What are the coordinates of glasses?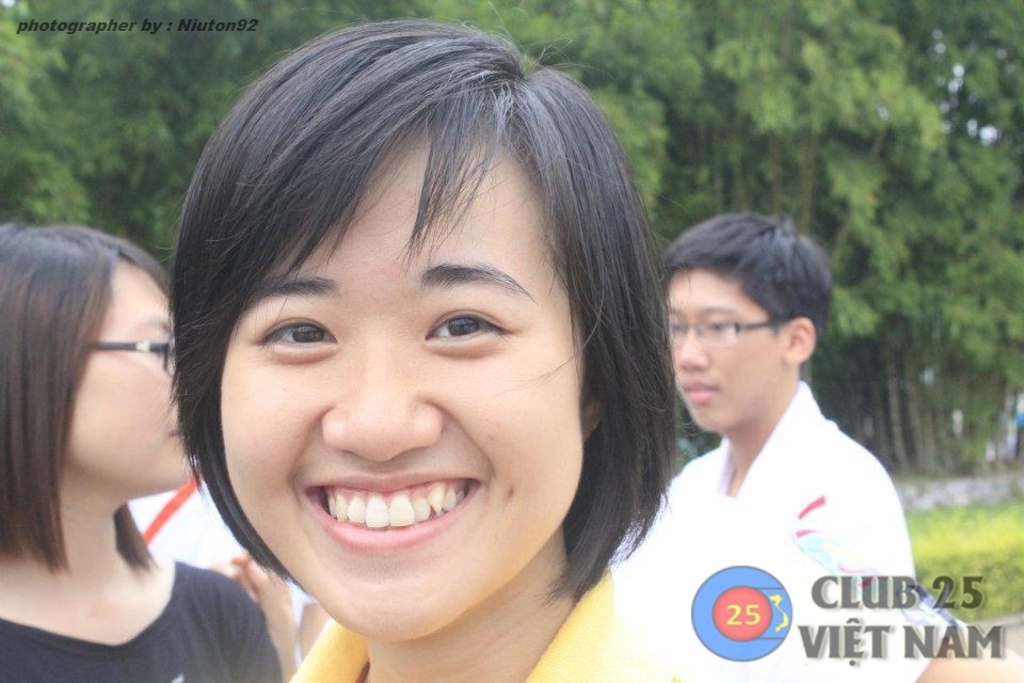
[left=668, top=316, right=775, bottom=350].
